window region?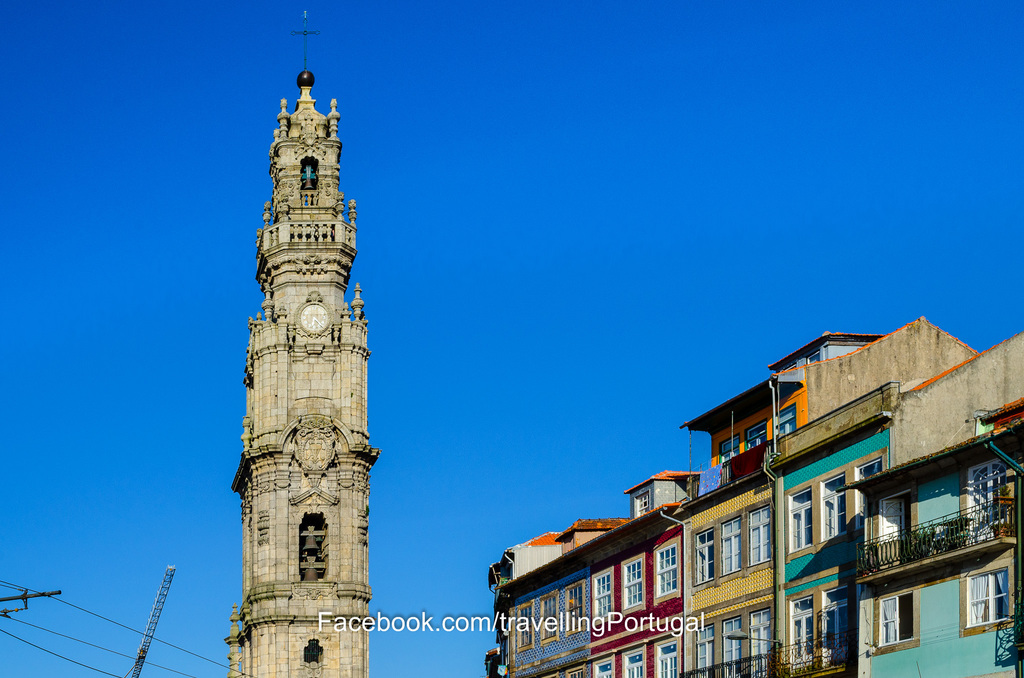
517,600,536,656
